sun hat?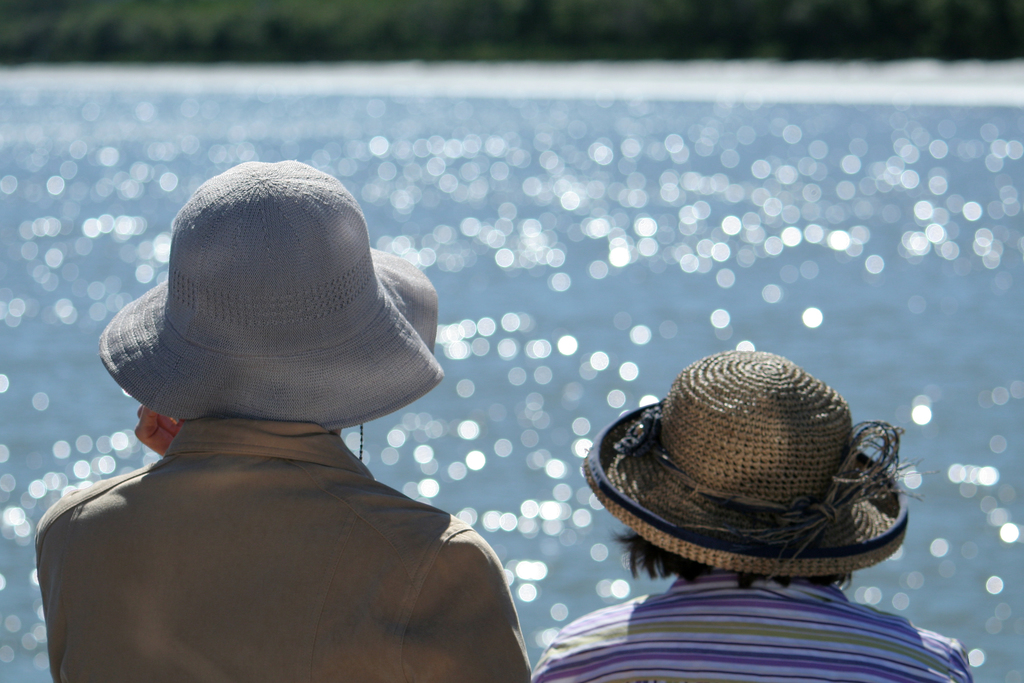
[579, 346, 929, 581]
